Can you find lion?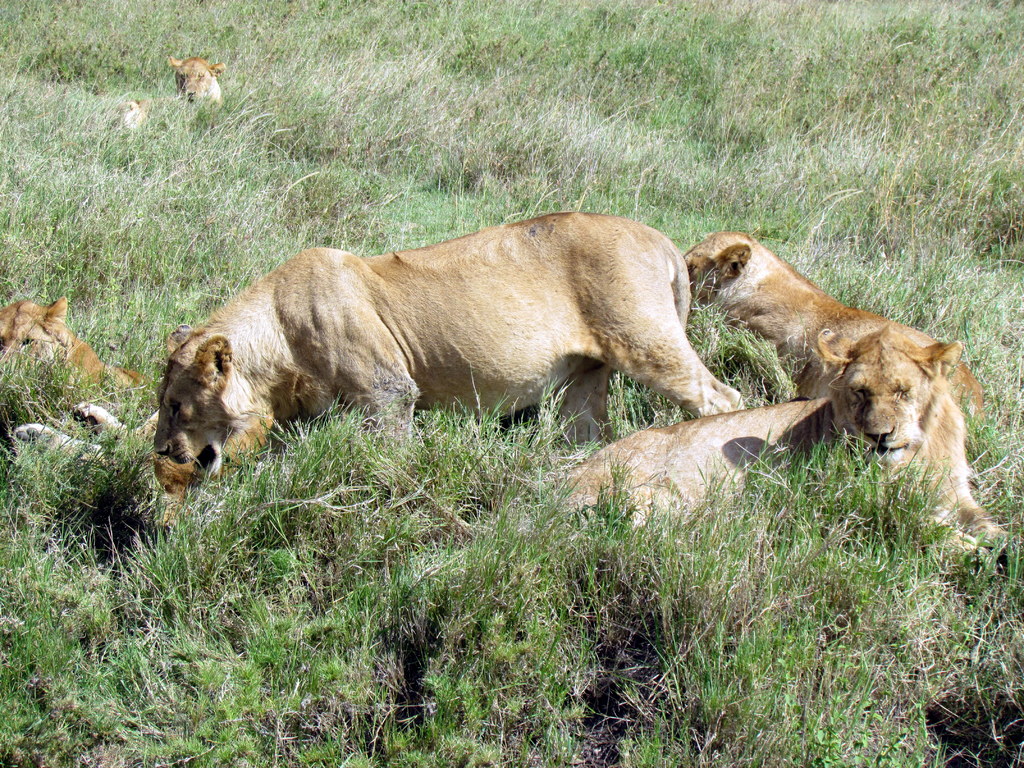
Yes, bounding box: [686,230,985,428].
